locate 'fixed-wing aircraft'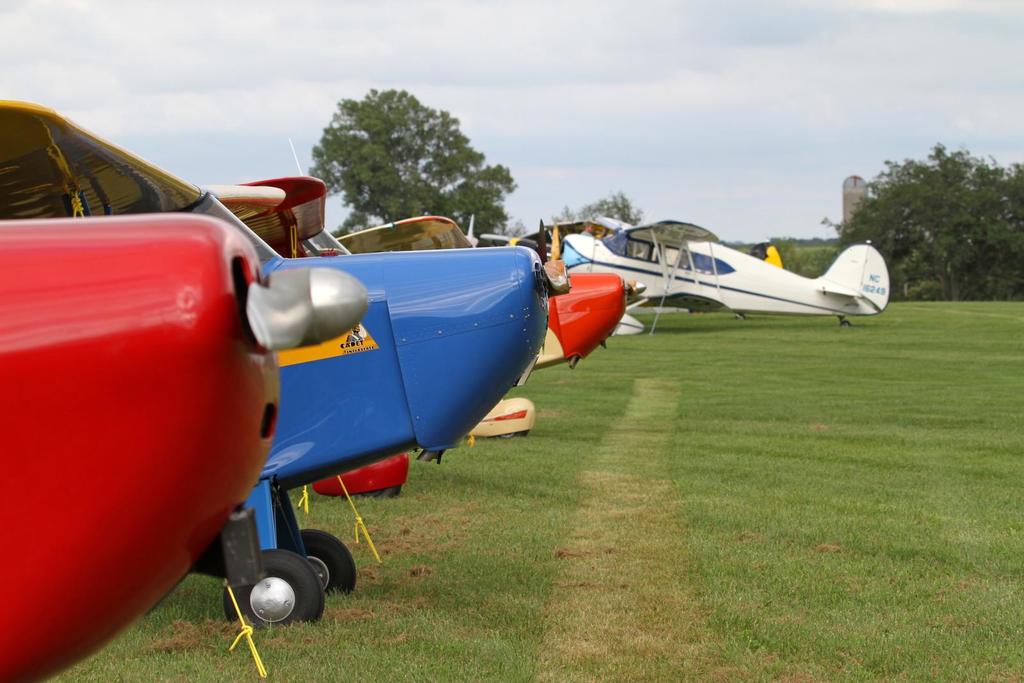
[left=326, top=210, right=535, bottom=437]
